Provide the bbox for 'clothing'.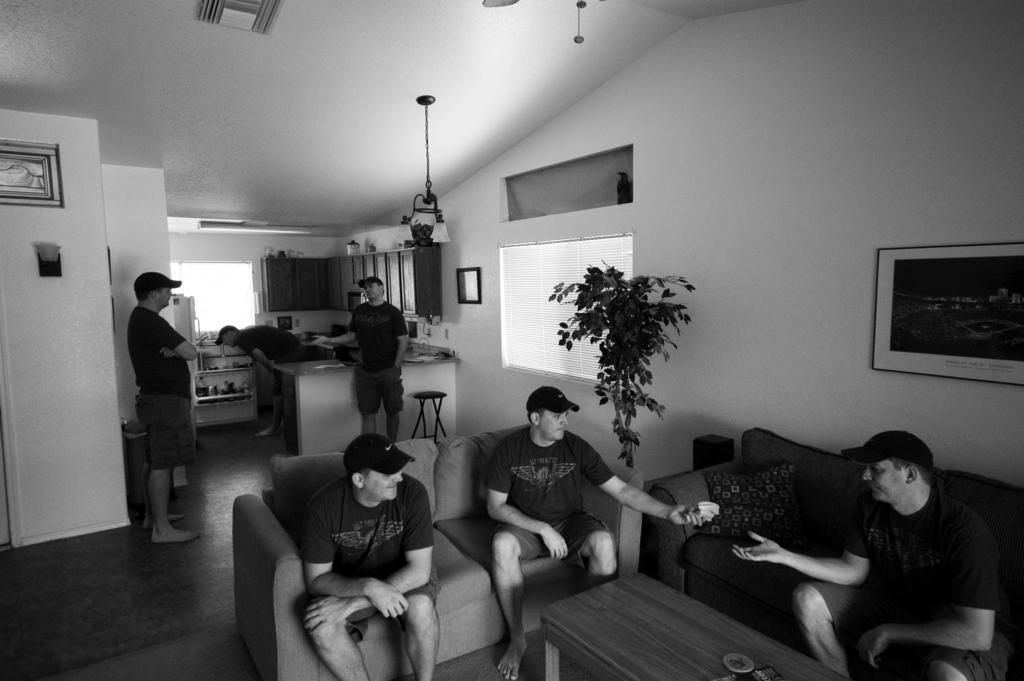
(337, 279, 408, 434).
